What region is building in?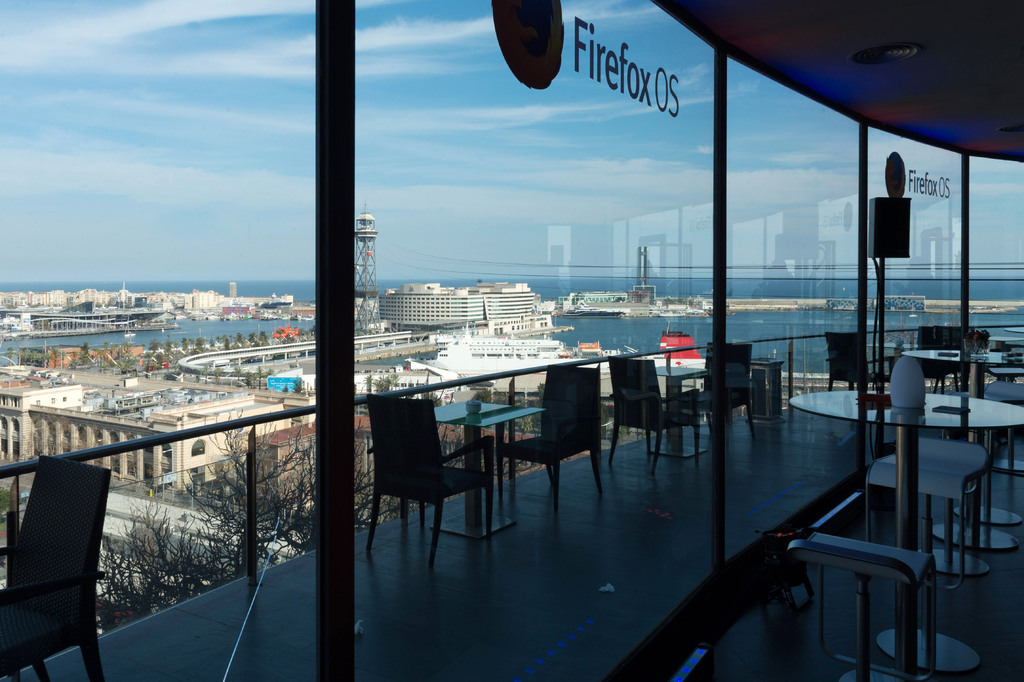
bbox=[378, 282, 534, 332].
